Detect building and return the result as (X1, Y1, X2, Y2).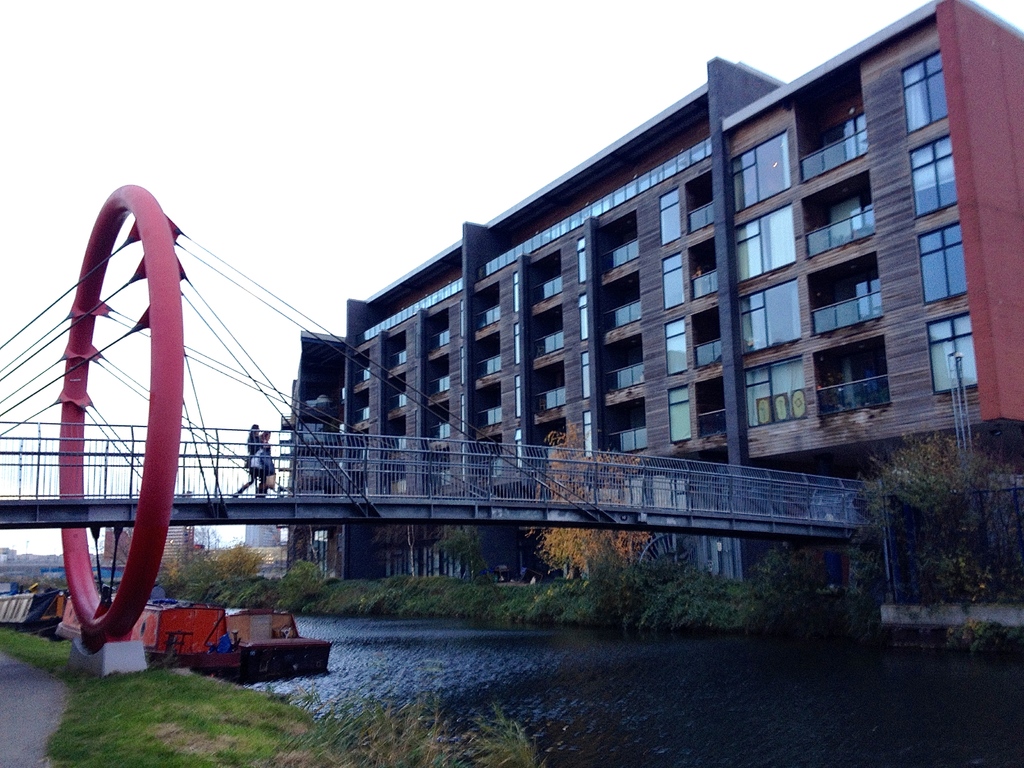
(101, 515, 220, 569).
